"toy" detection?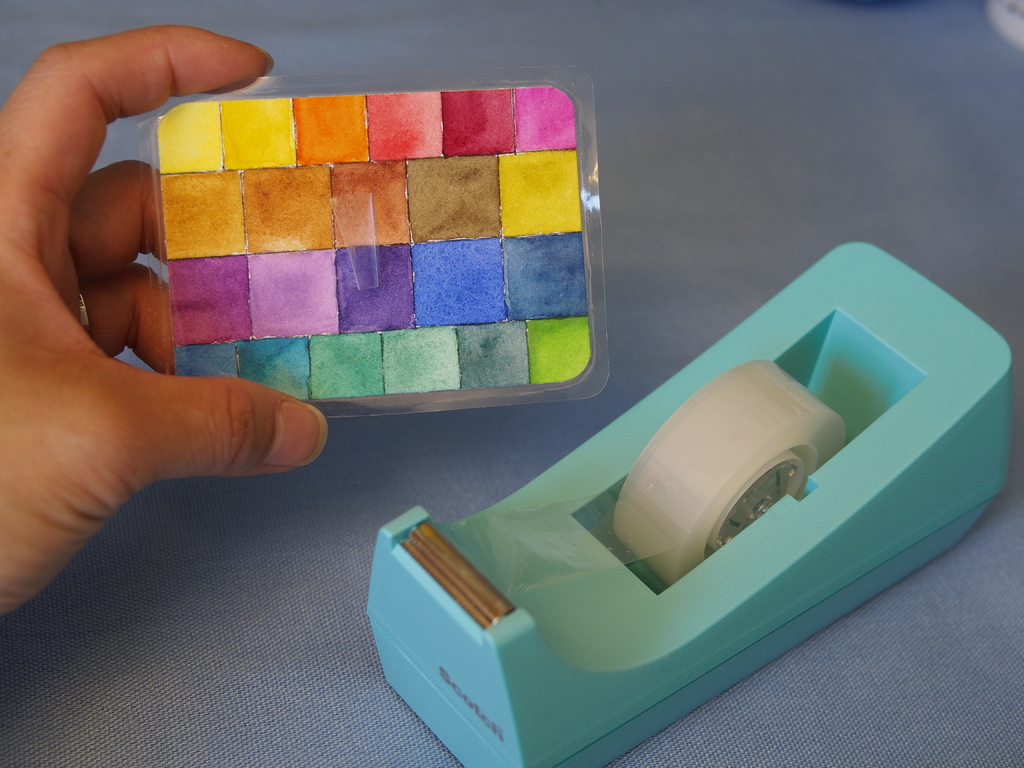
box=[135, 65, 584, 429]
